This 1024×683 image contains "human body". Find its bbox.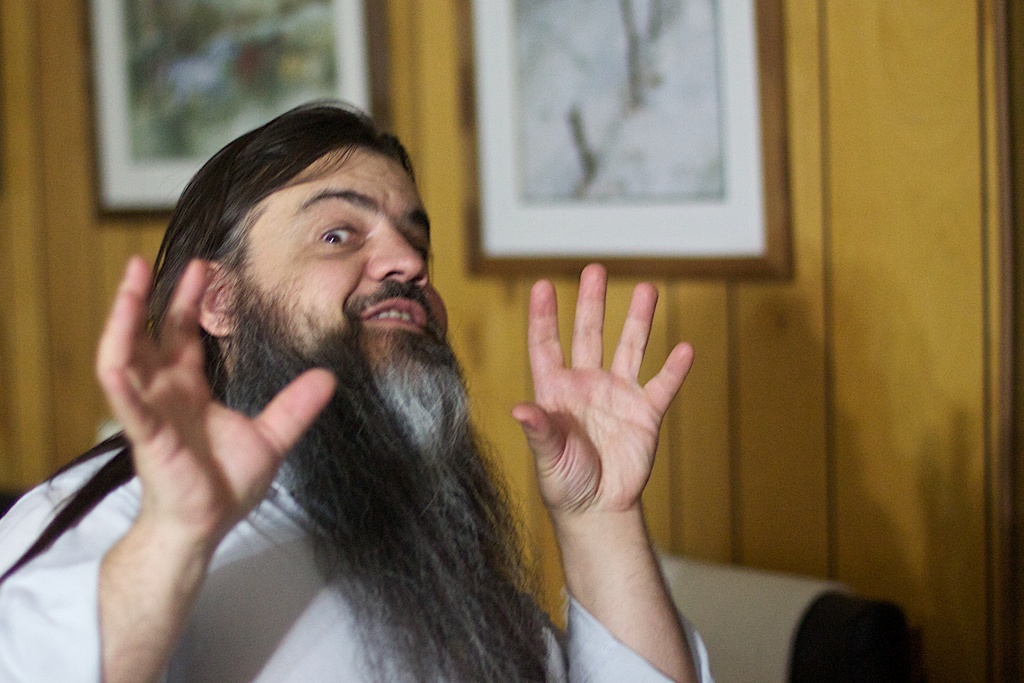
select_region(10, 150, 708, 676).
